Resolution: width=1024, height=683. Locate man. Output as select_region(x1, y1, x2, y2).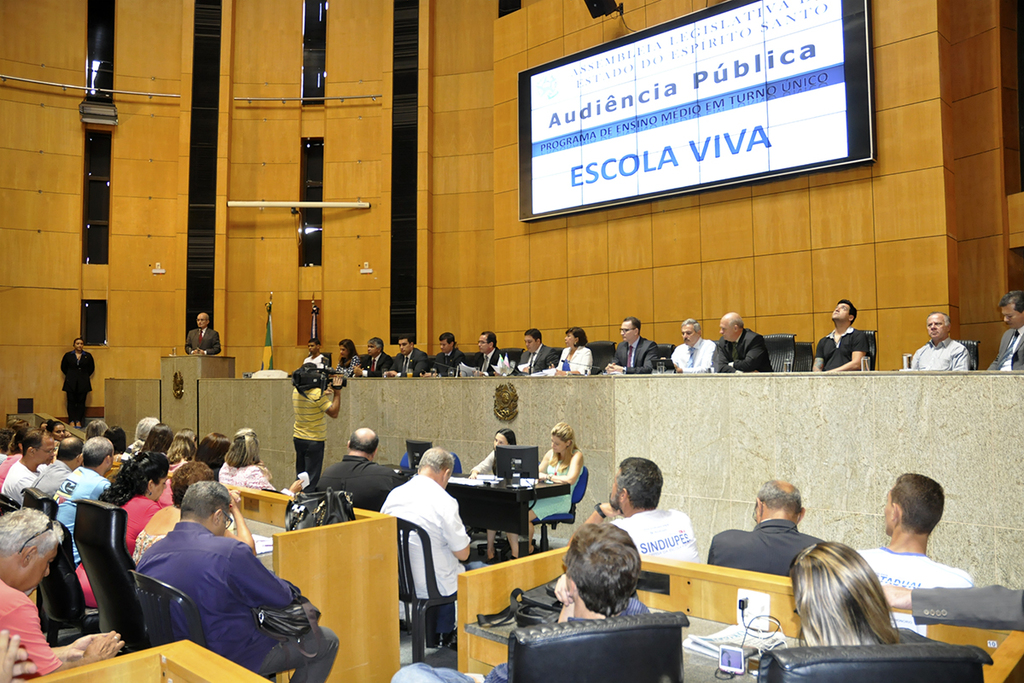
select_region(353, 333, 393, 382).
